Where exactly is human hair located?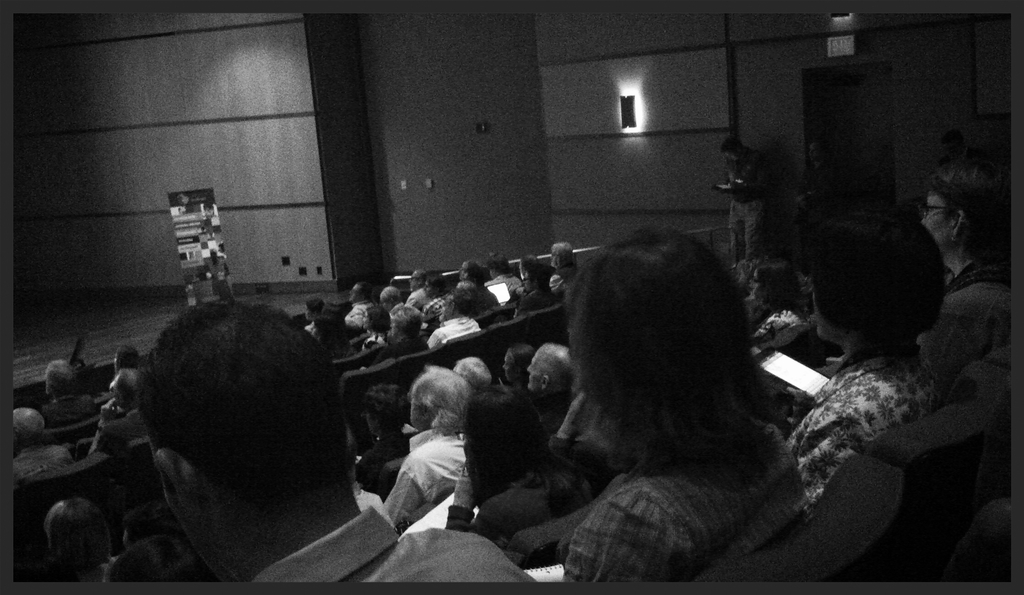
Its bounding box is locate(111, 343, 140, 368).
